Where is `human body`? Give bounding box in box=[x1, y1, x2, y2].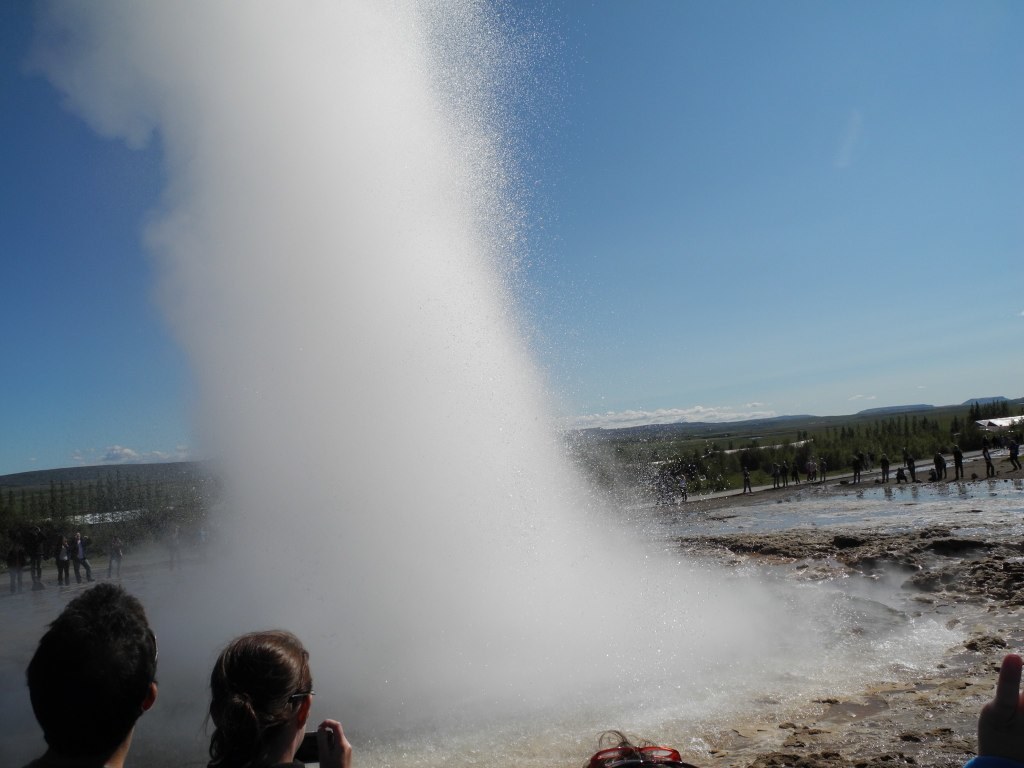
box=[654, 480, 669, 505].
